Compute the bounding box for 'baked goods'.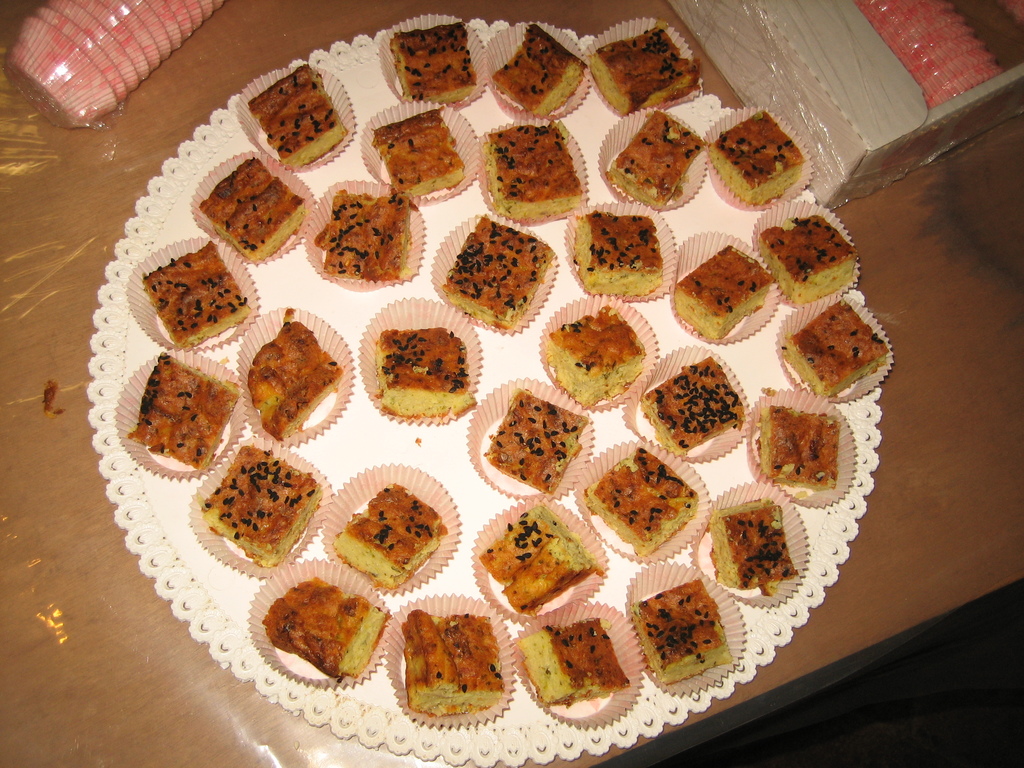
x1=407 y1=610 x2=508 y2=712.
